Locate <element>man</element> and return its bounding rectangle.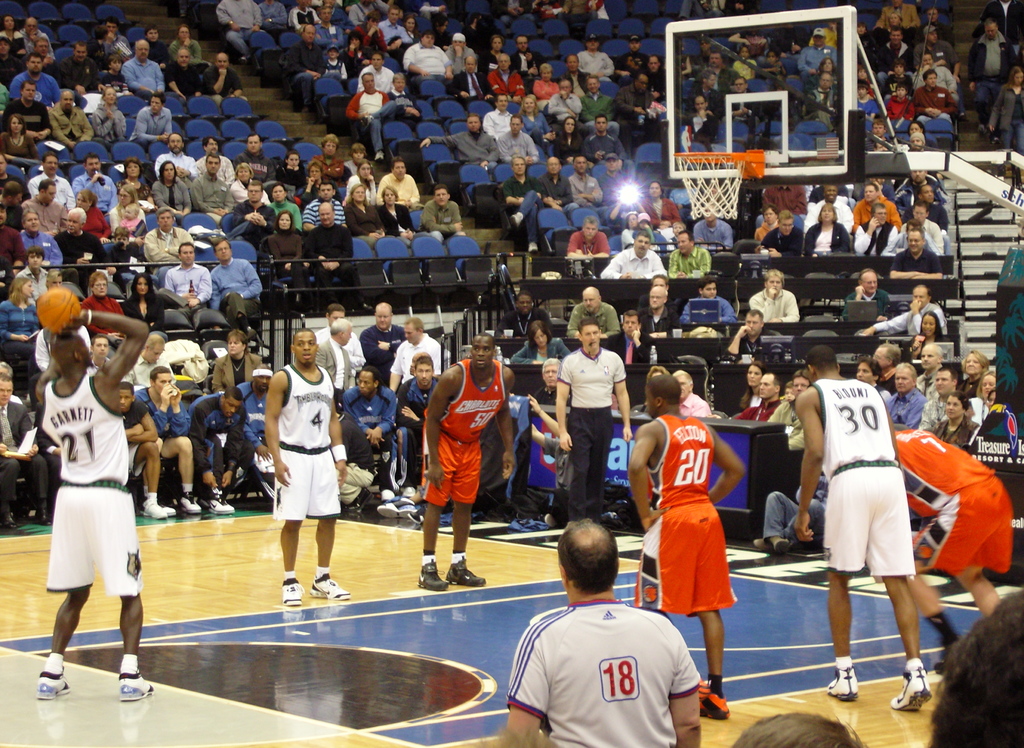
133, 94, 168, 149.
